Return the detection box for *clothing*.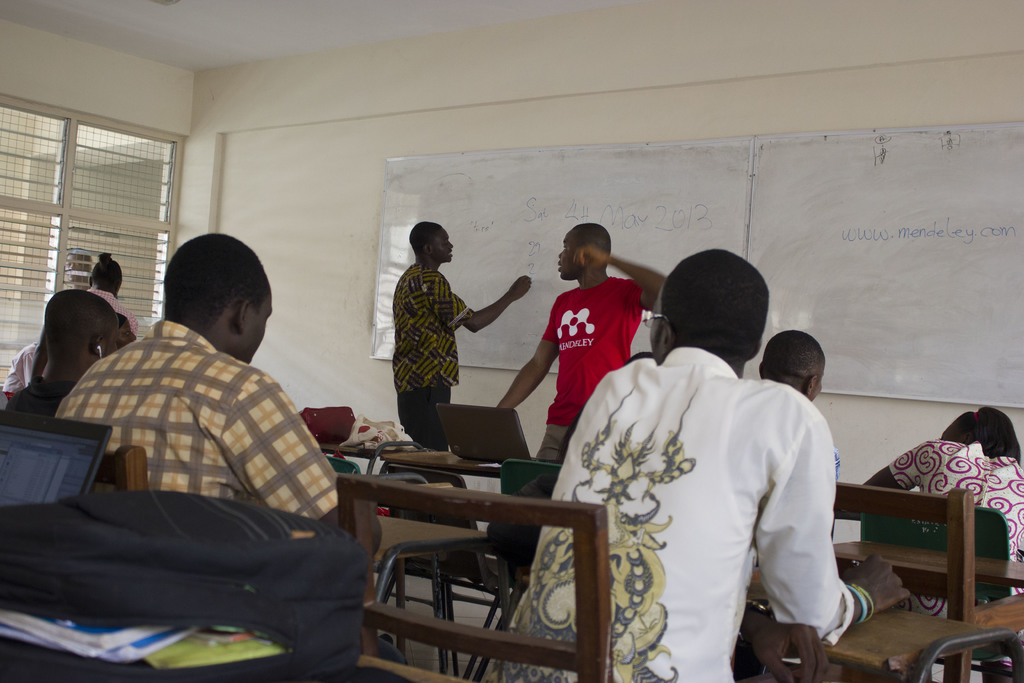
Rect(391, 263, 471, 453).
